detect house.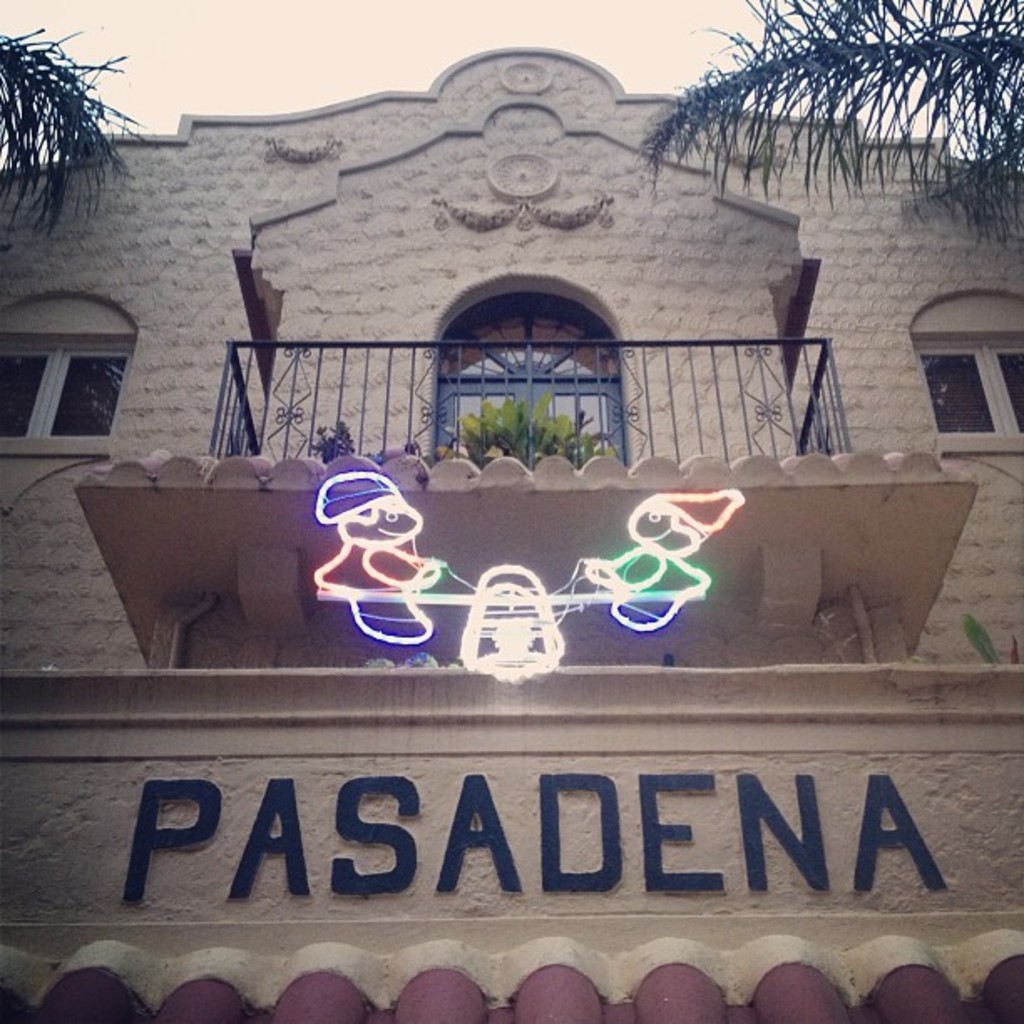
Detected at <box>0,49,1022,1022</box>.
